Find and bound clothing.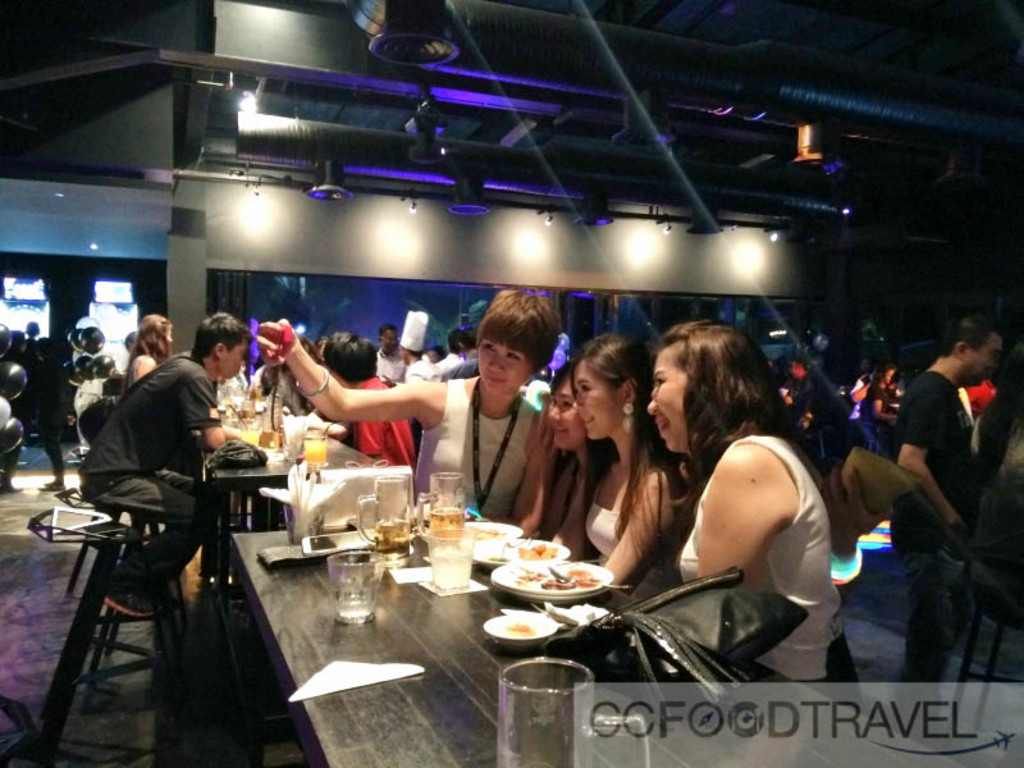
Bound: x1=61 y1=342 x2=225 y2=639.
